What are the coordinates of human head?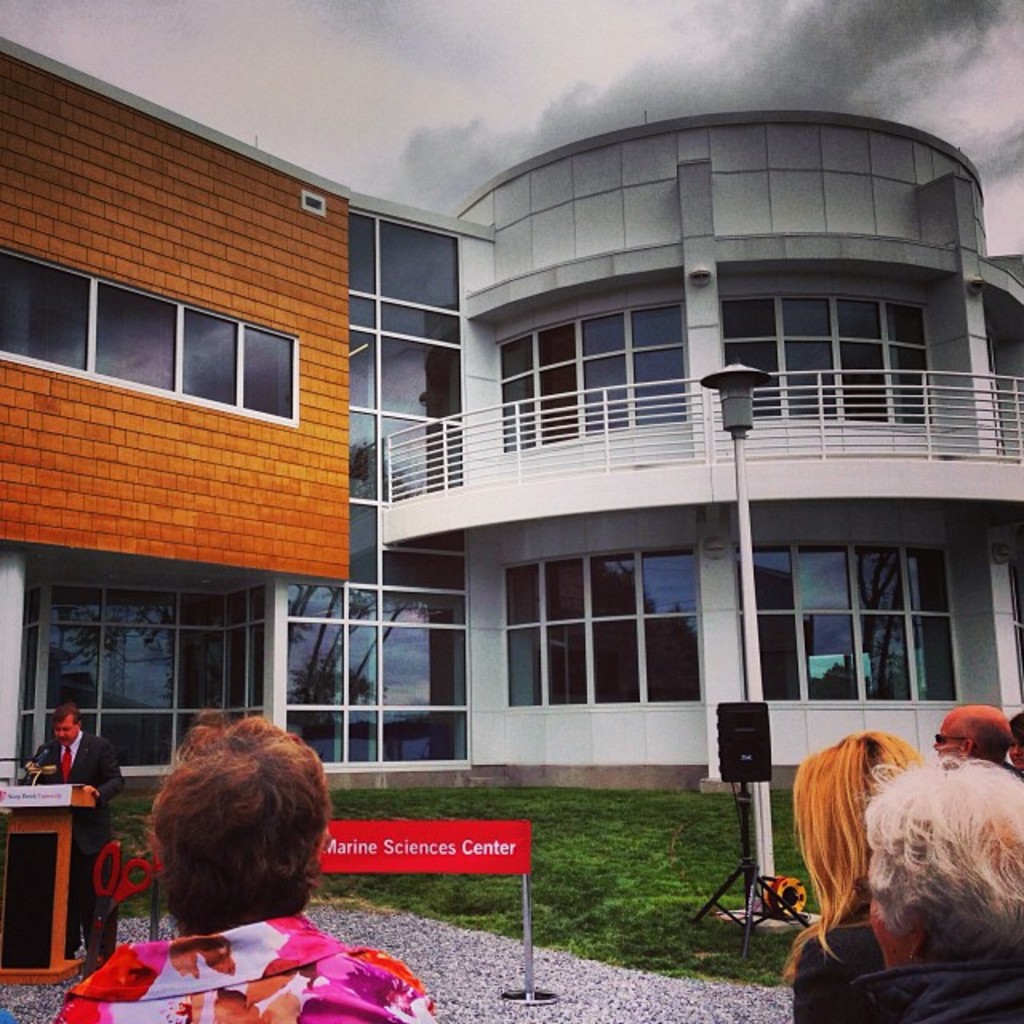
BBox(864, 763, 1022, 976).
